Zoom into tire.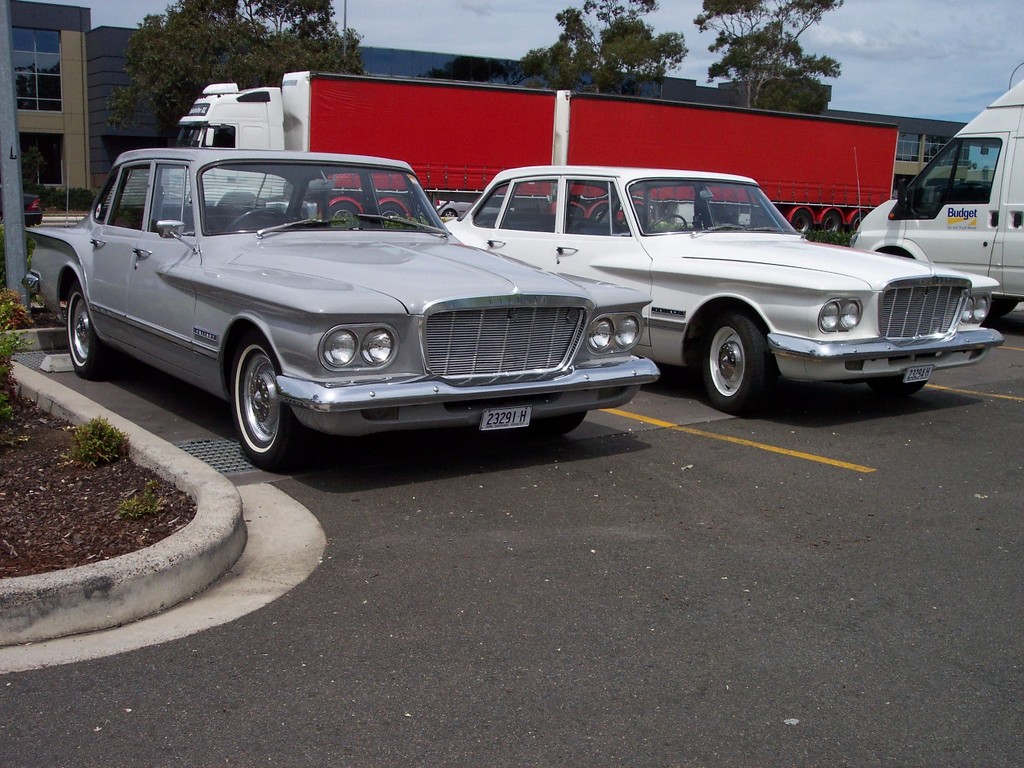
Zoom target: BBox(60, 291, 113, 373).
